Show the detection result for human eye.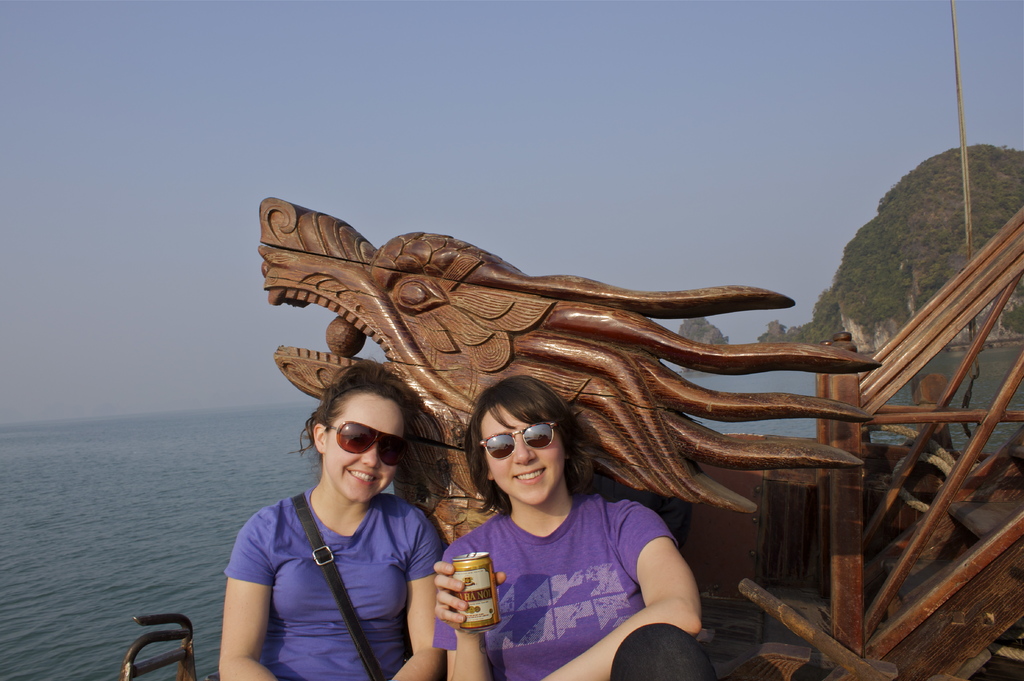
l=348, t=426, r=371, b=442.
